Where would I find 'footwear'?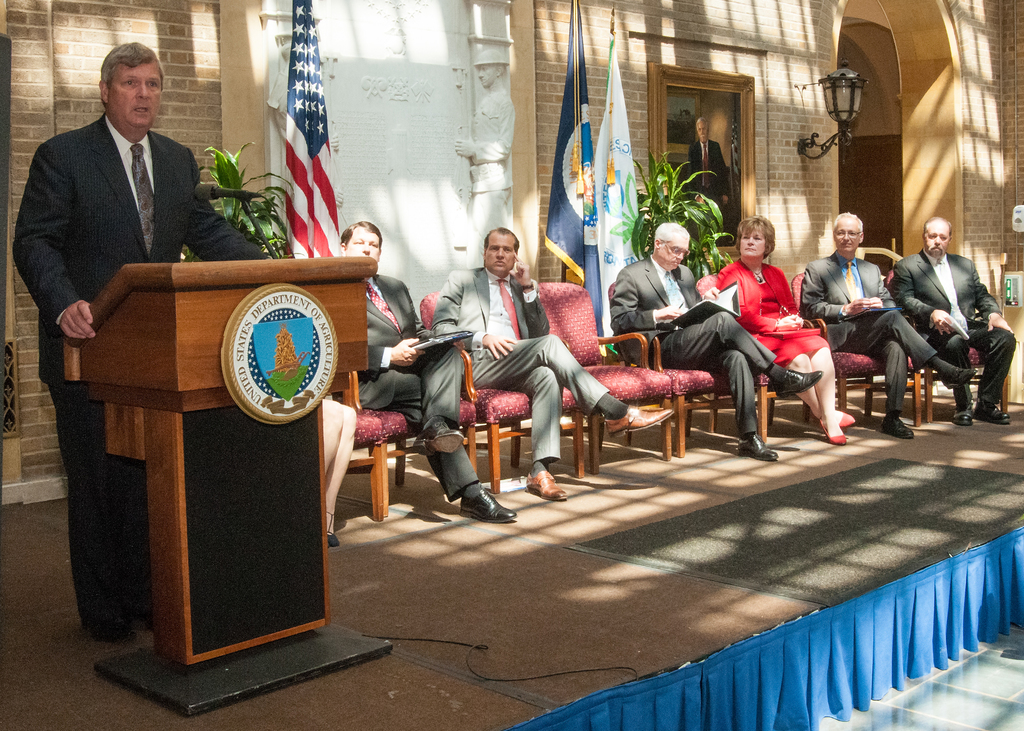
At Rect(951, 407, 971, 427).
